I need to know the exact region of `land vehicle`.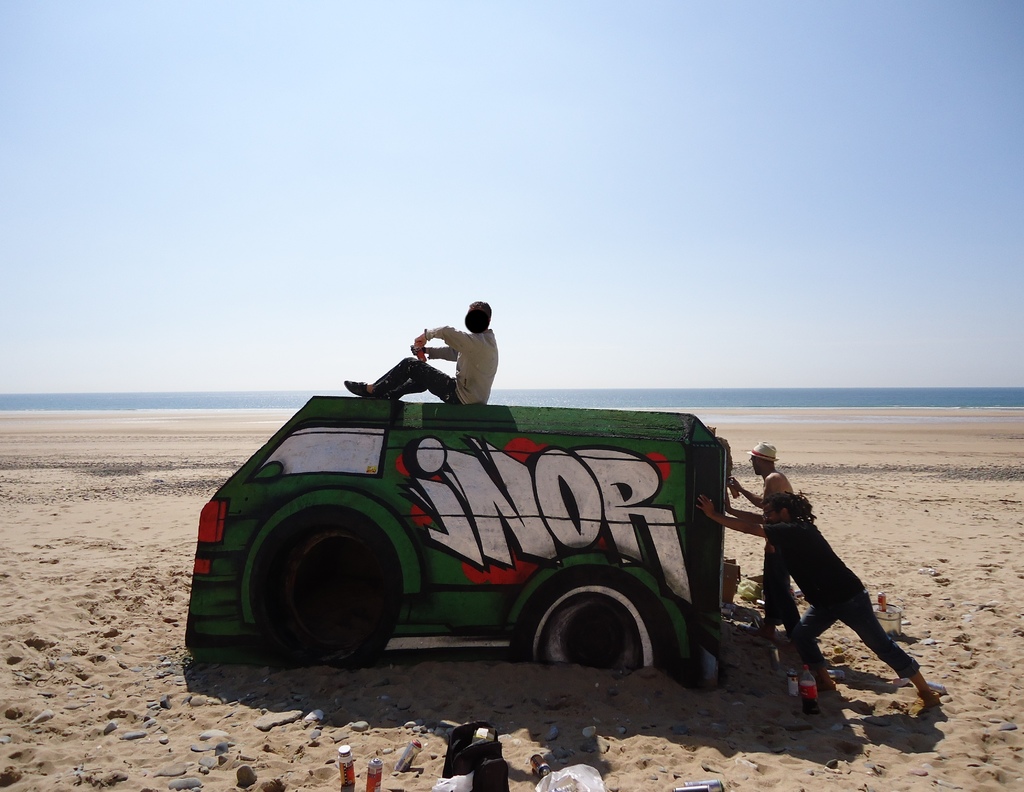
Region: [215,350,797,681].
